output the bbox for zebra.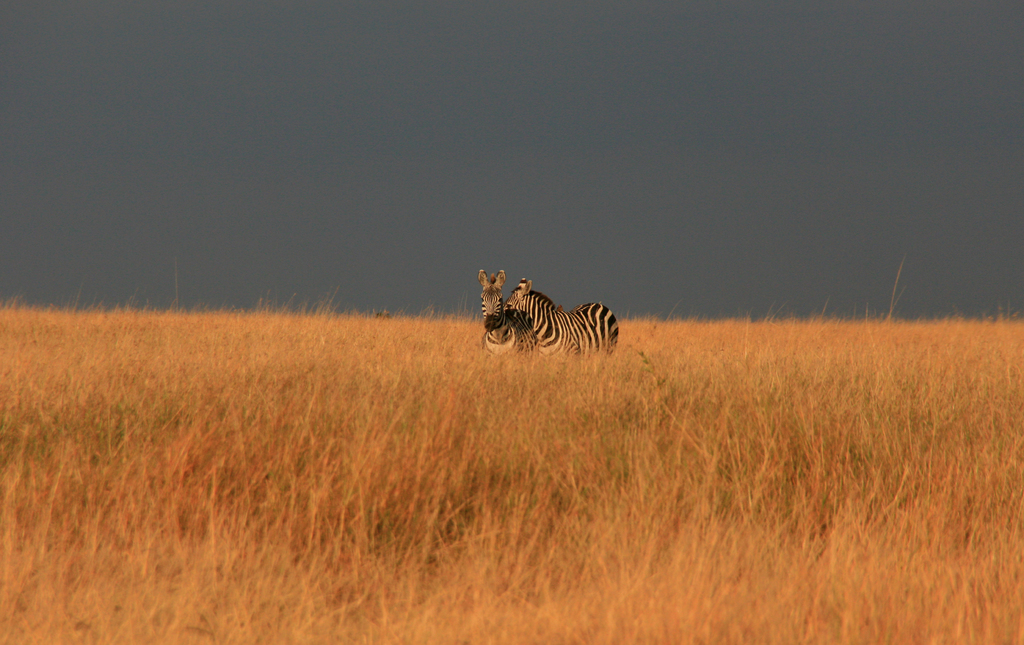
475,268,619,359.
